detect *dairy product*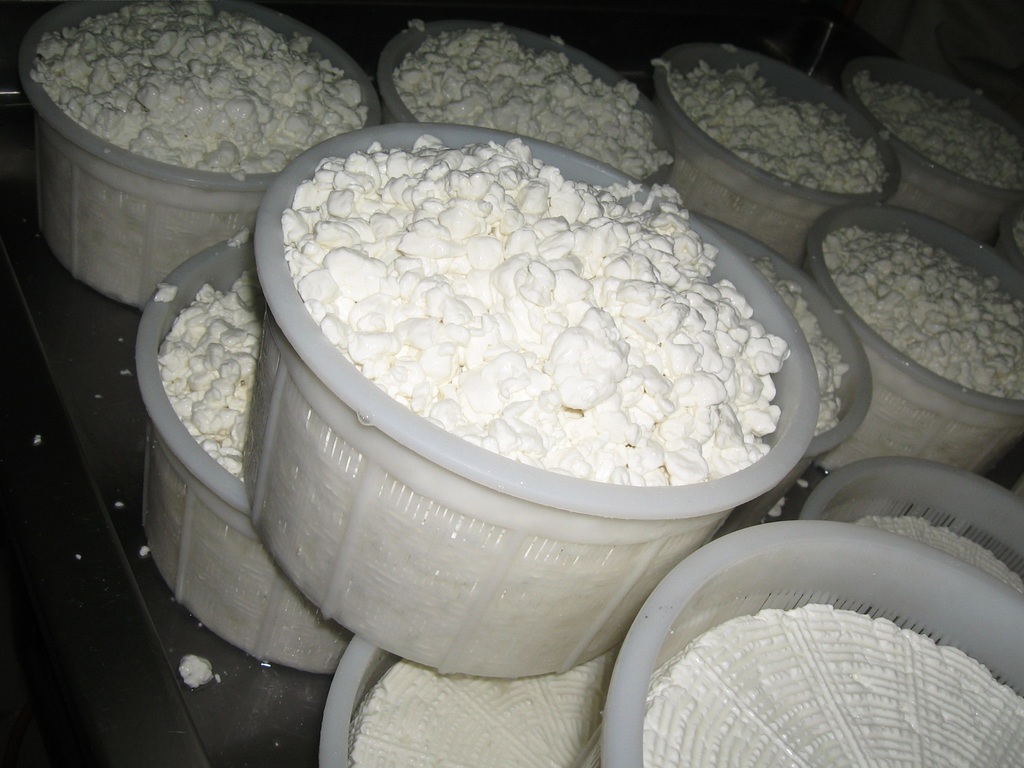
(855,67,1023,184)
